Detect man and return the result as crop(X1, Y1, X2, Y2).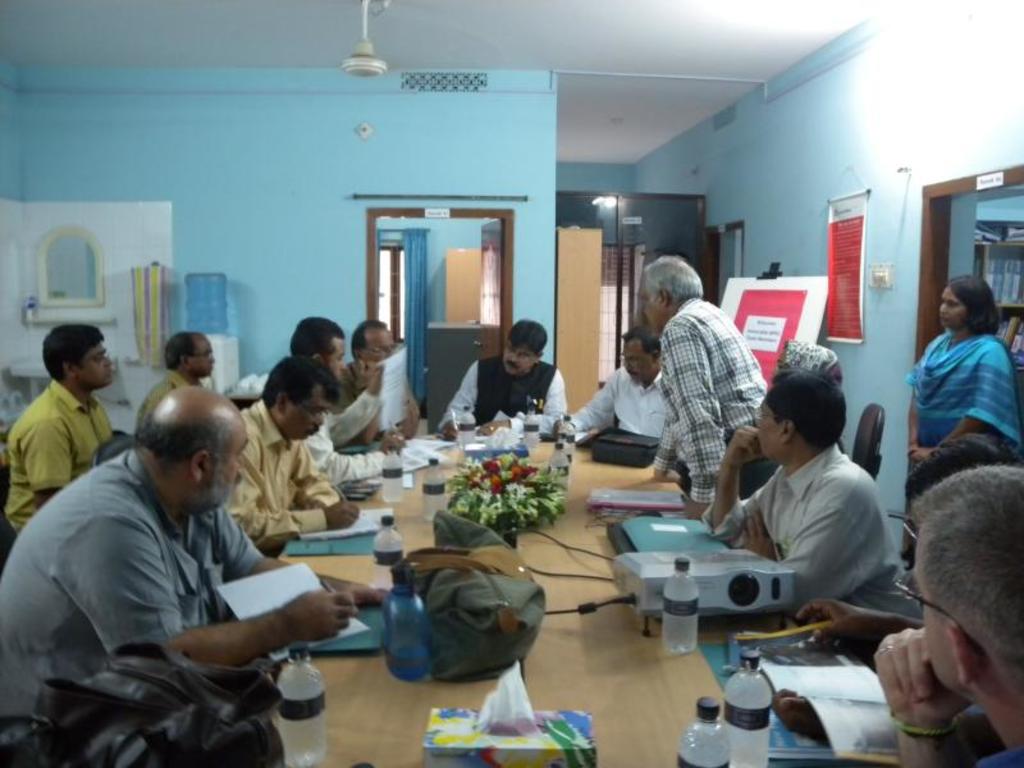
crop(13, 361, 344, 750).
